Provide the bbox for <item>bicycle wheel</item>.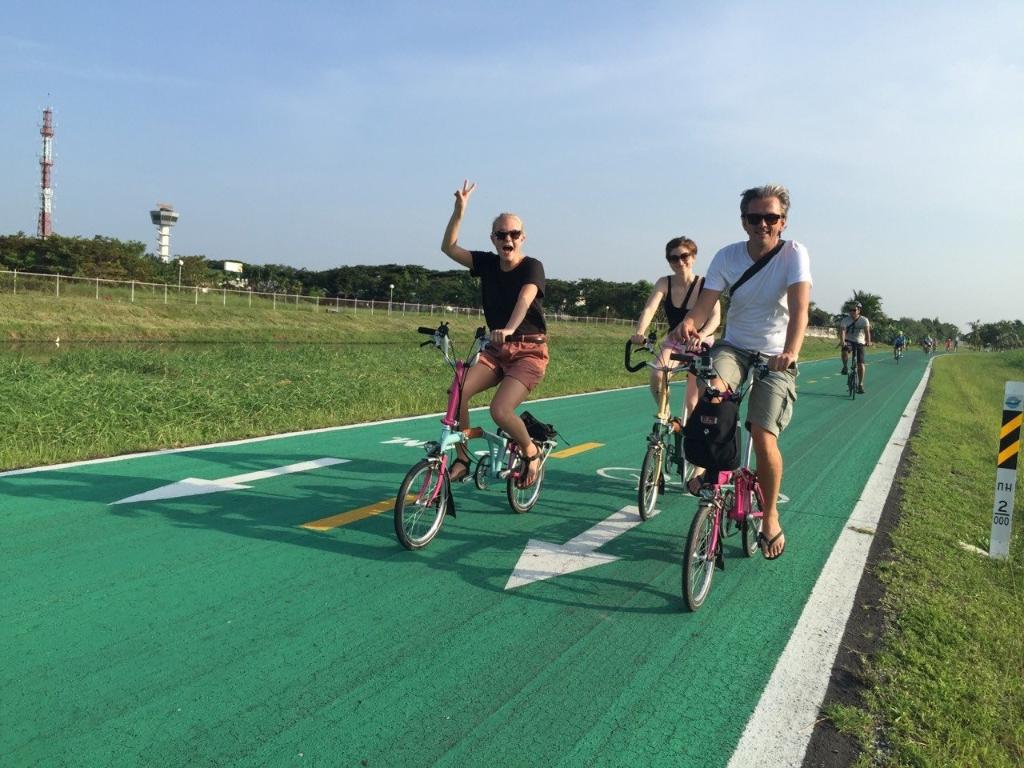
locate(396, 458, 450, 554).
